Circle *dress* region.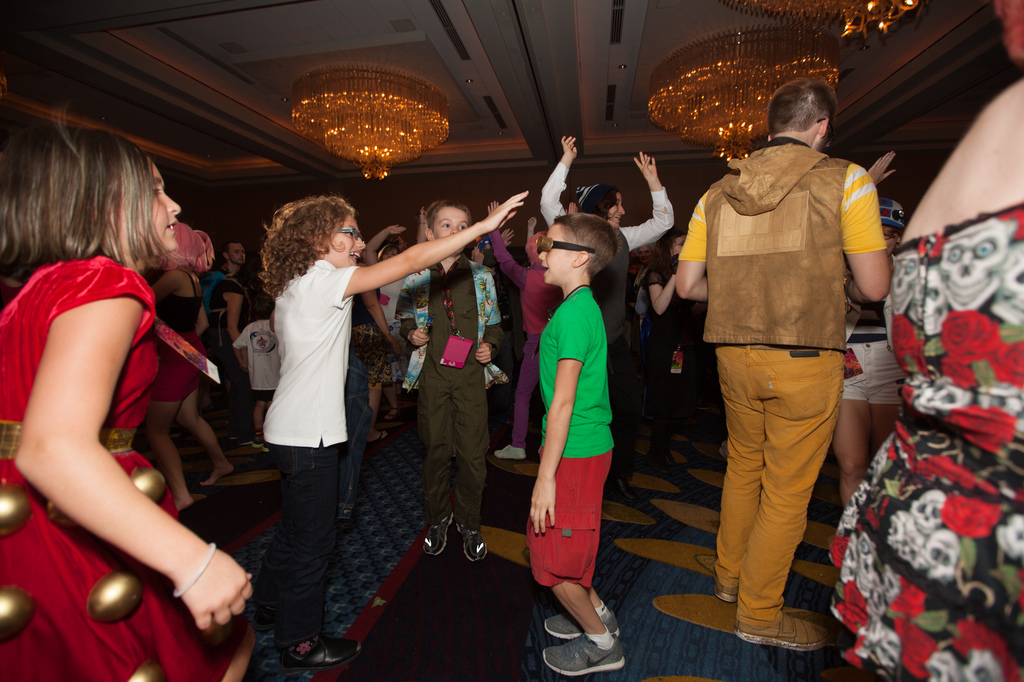
Region: (x1=0, y1=241, x2=247, y2=678).
